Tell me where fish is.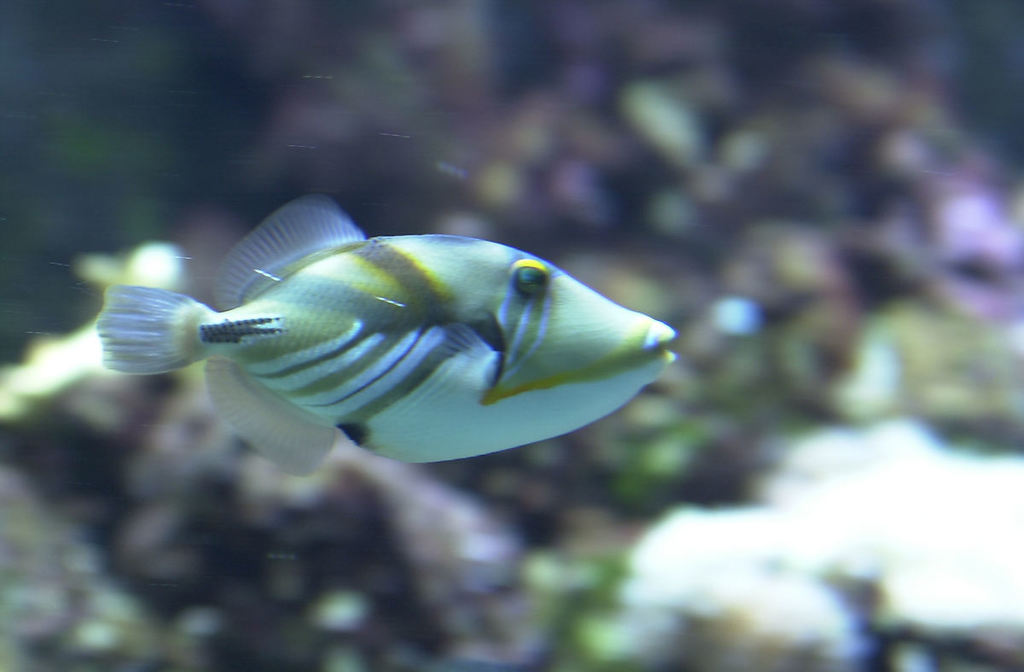
fish is at box=[94, 193, 678, 477].
